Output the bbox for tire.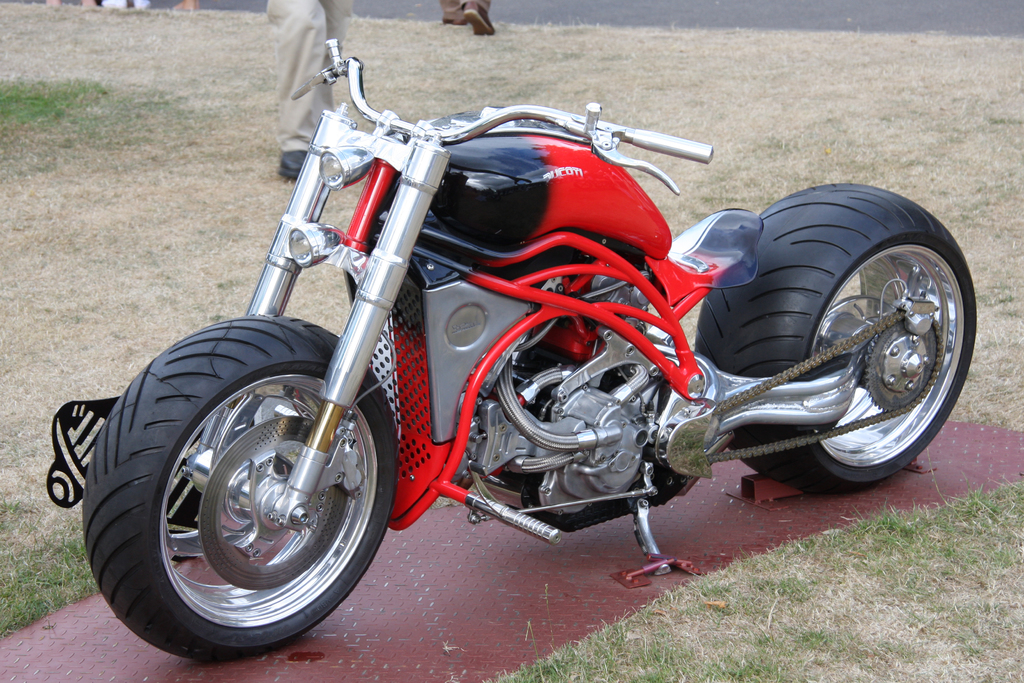
locate(699, 186, 977, 493).
